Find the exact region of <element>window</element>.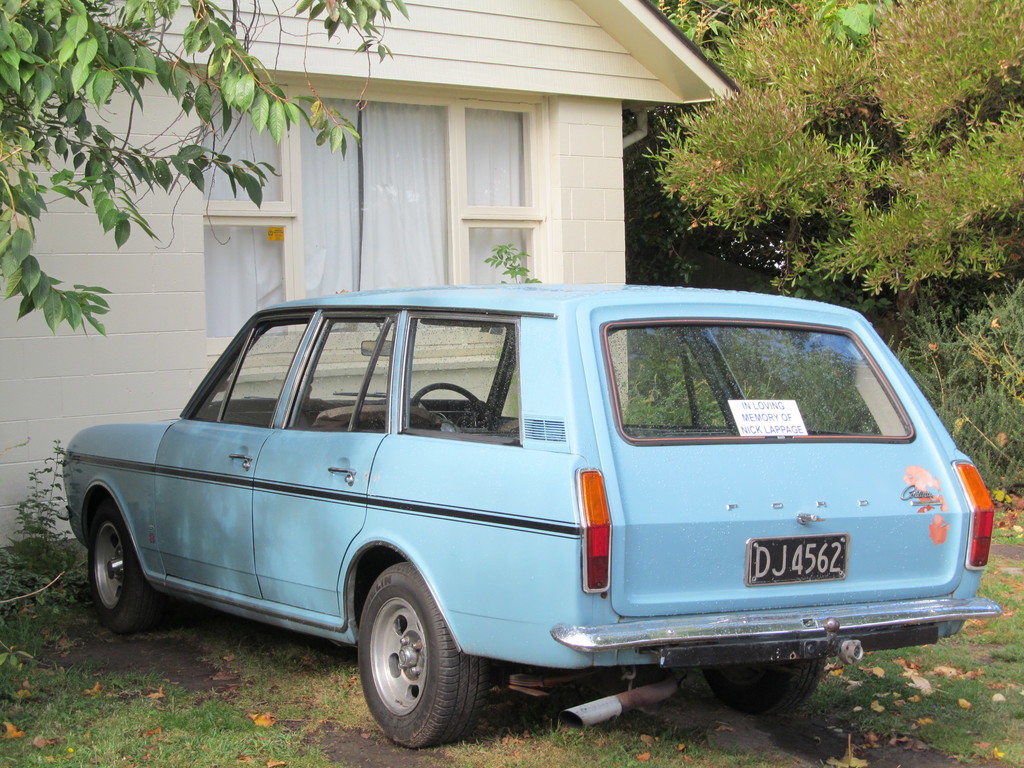
Exact region: bbox=[204, 77, 565, 387].
